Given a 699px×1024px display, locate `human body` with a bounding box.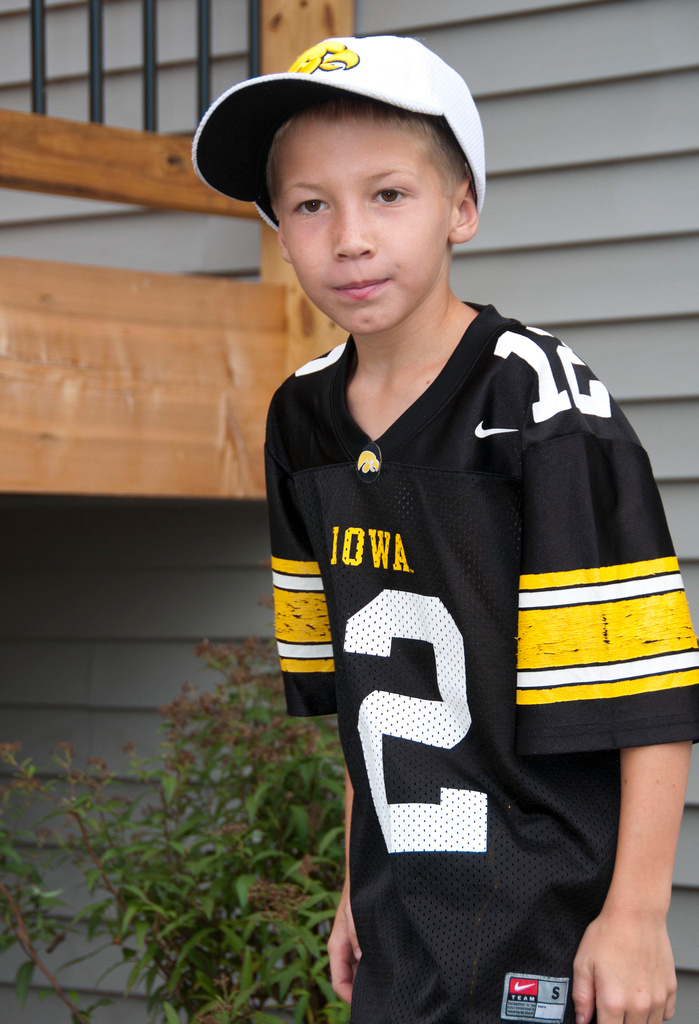
Located: x1=191, y1=31, x2=694, y2=1021.
